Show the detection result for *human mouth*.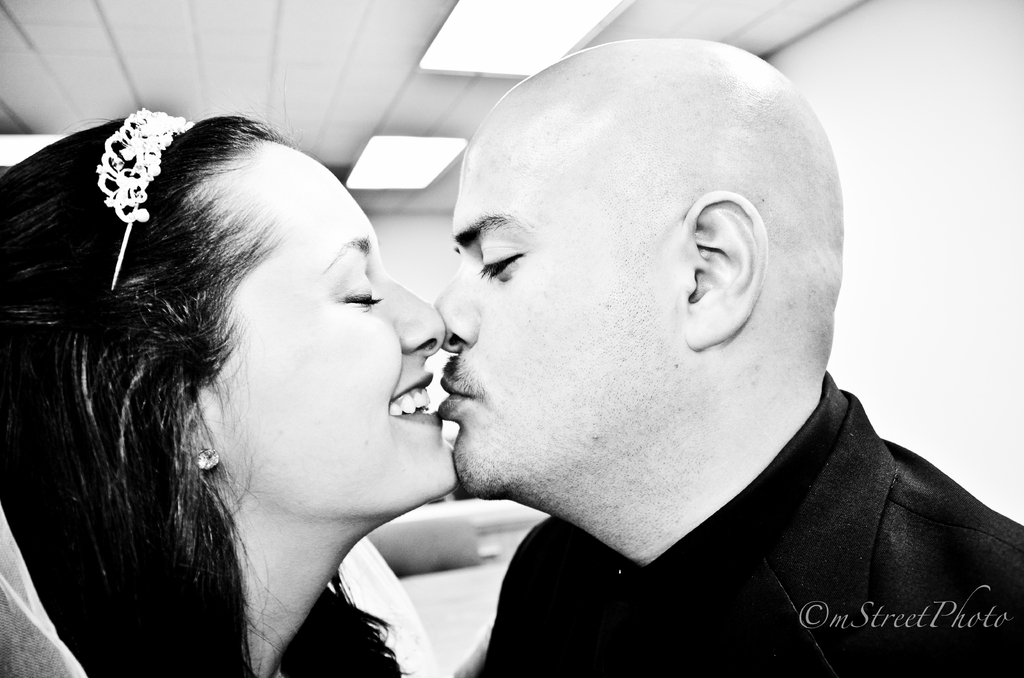
bbox(431, 371, 482, 426).
